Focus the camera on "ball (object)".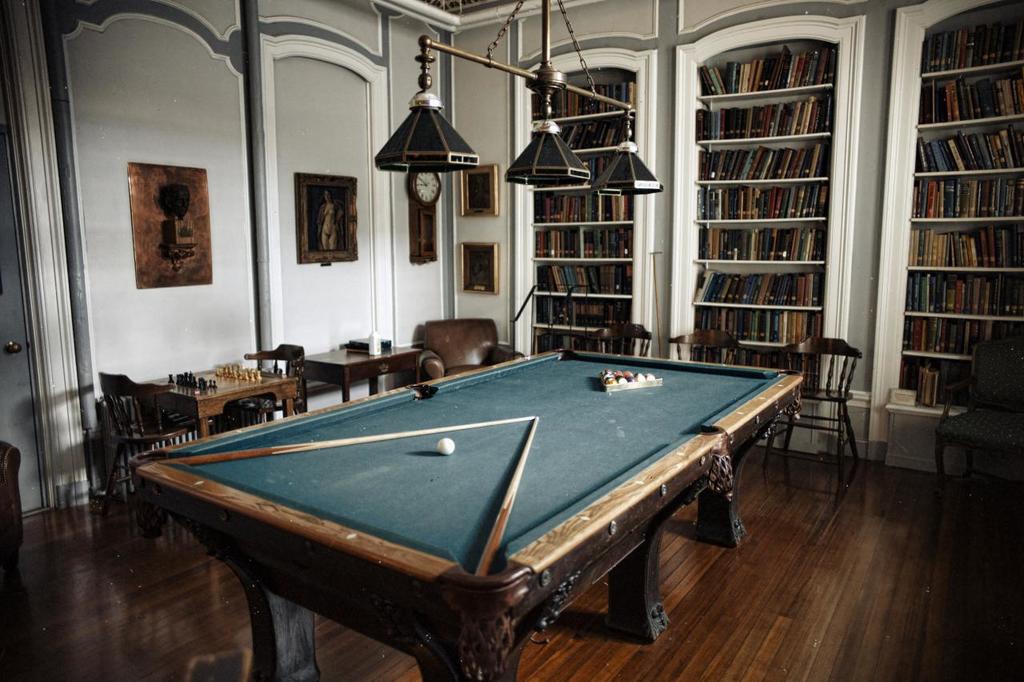
Focus region: box(436, 439, 459, 455).
